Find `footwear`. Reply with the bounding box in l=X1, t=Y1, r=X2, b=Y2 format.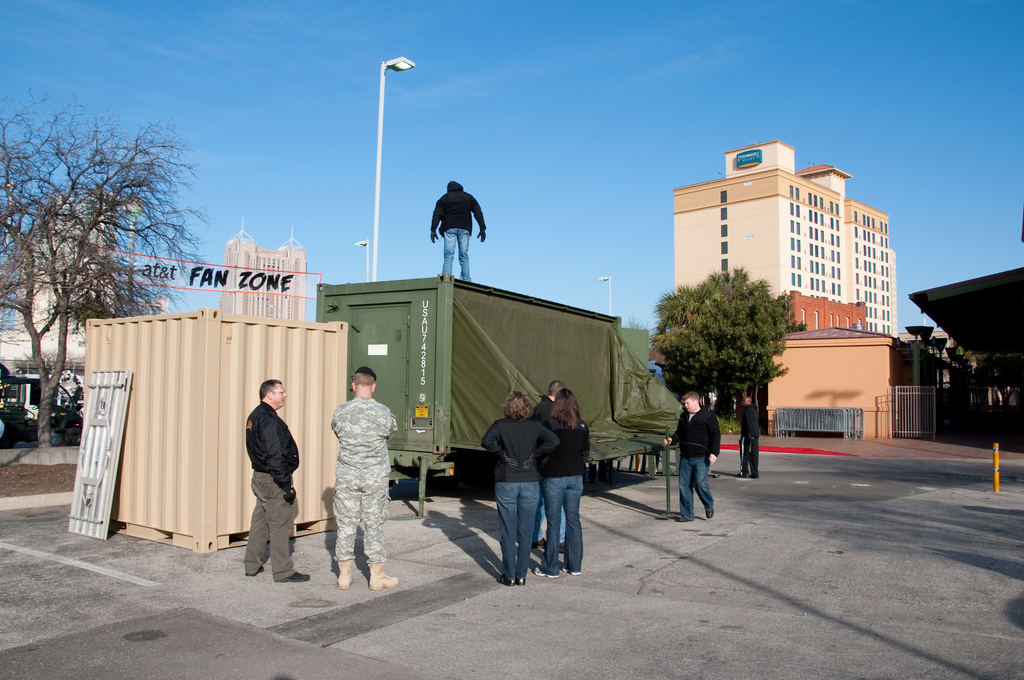
l=502, t=578, r=517, b=592.
